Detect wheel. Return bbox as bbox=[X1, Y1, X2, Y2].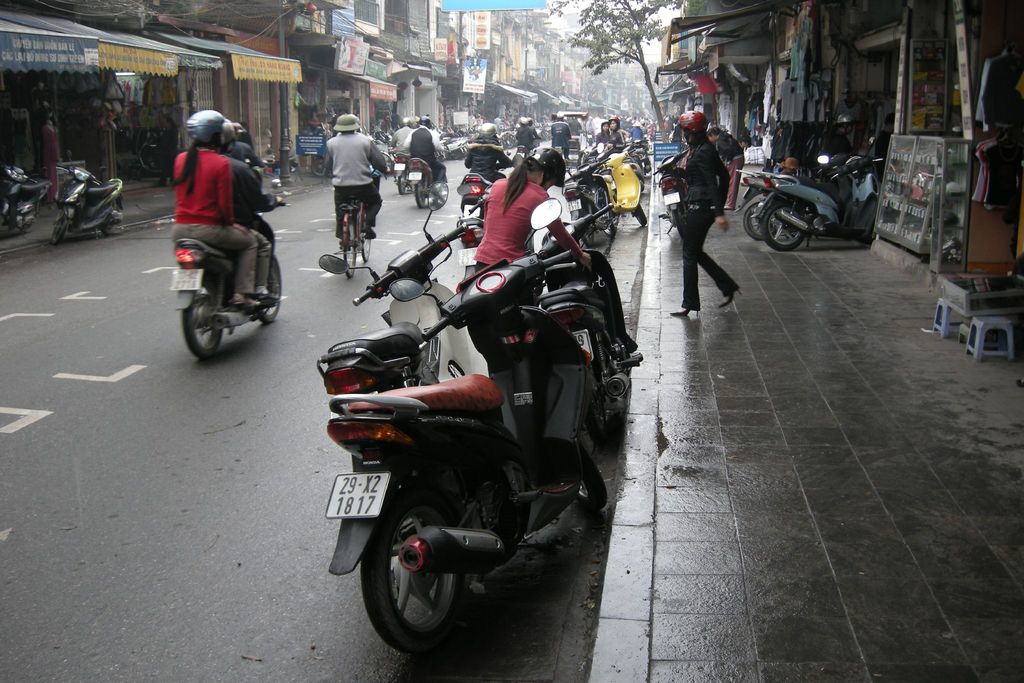
bbox=[604, 222, 616, 238].
